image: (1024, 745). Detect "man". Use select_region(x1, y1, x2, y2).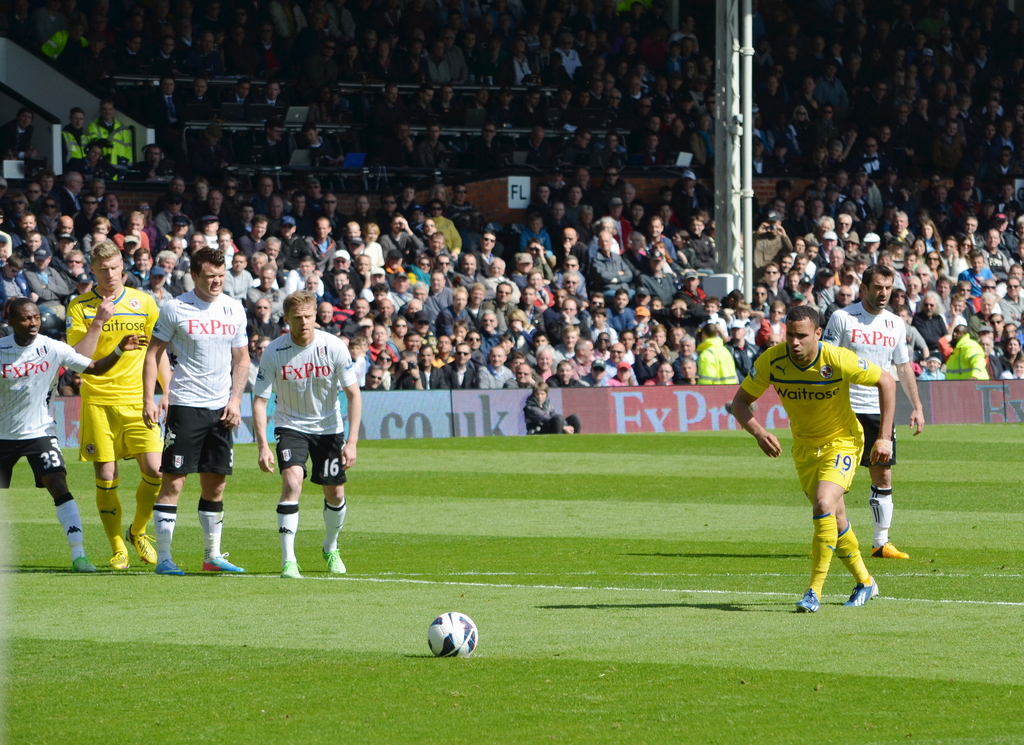
select_region(817, 214, 841, 238).
